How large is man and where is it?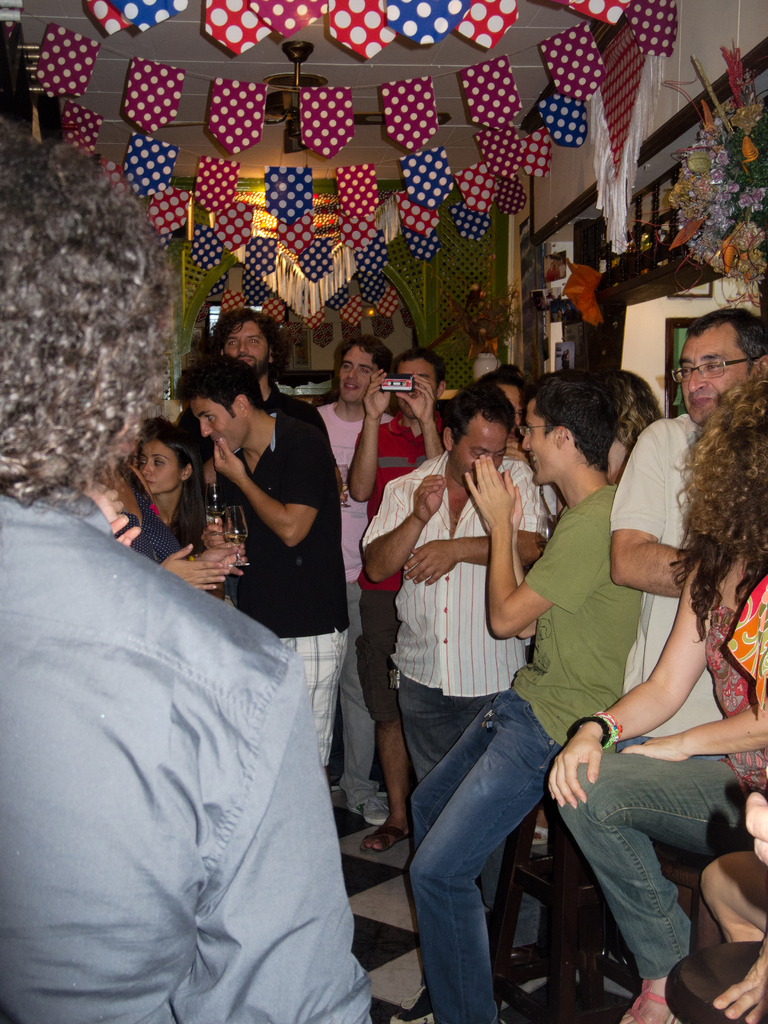
Bounding box: region(349, 346, 445, 854).
